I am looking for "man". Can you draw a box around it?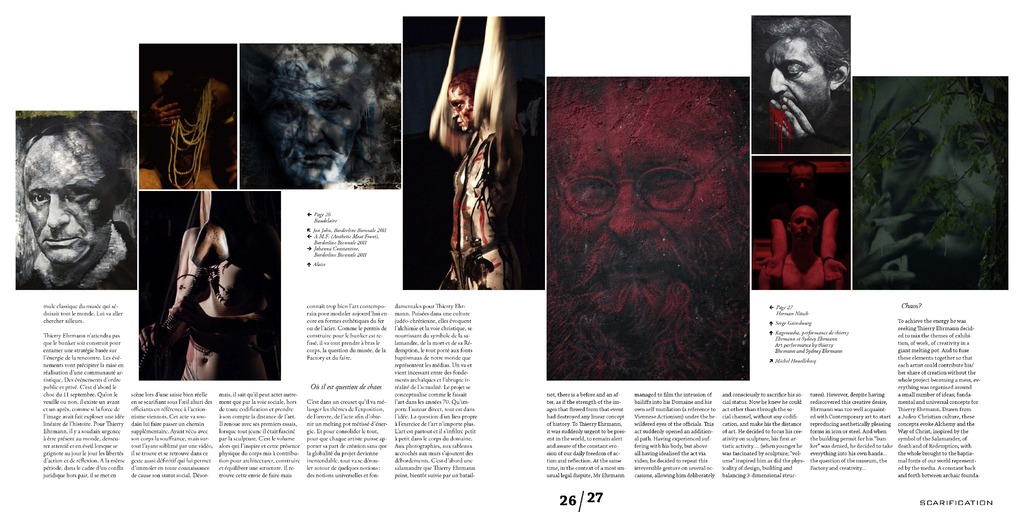
Sure, the bounding box is x1=534, y1=70, x2=748, y2=383.
